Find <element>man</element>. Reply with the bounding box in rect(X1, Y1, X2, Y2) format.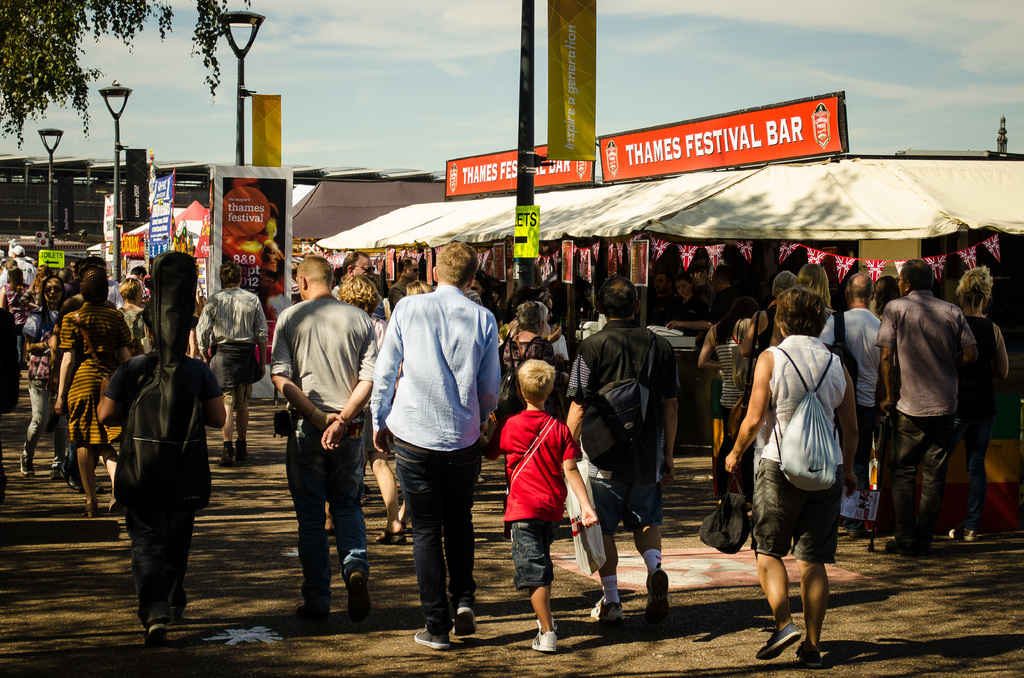
rect(364, 245, 498, 650).
